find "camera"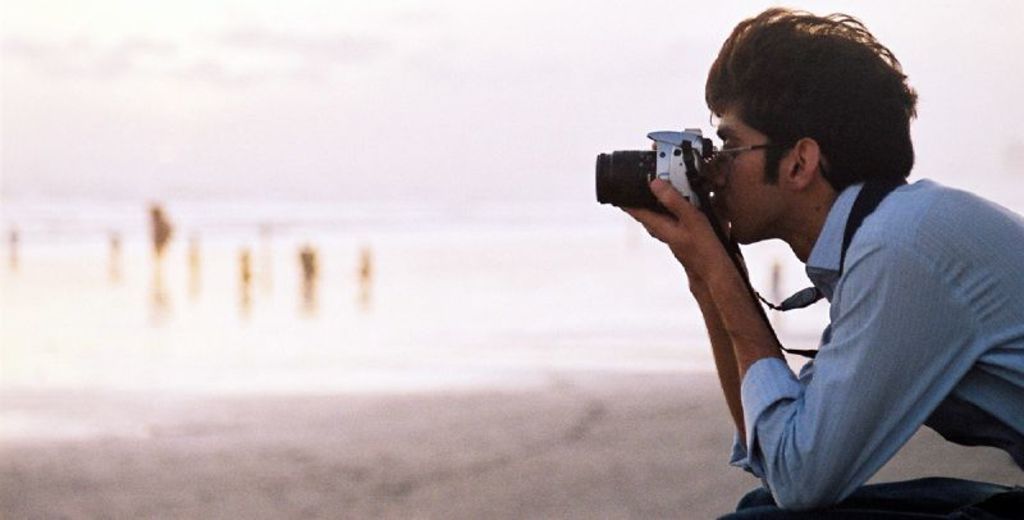
[left=589, top=128, right=714, bottom=216]
